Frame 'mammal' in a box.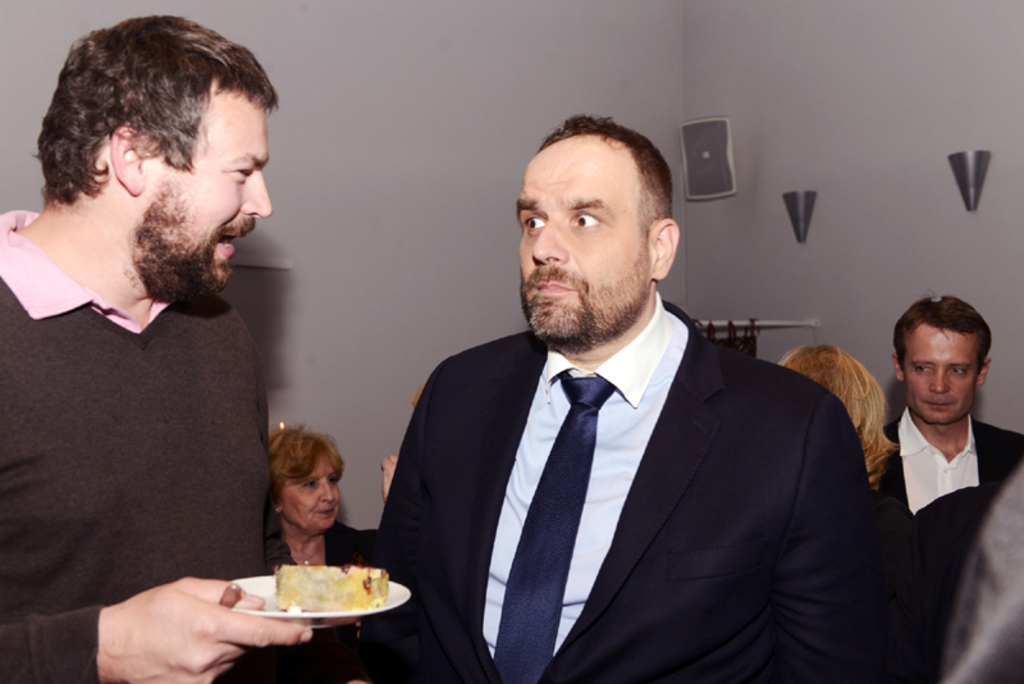
<box>0,53,317,683</box>.
